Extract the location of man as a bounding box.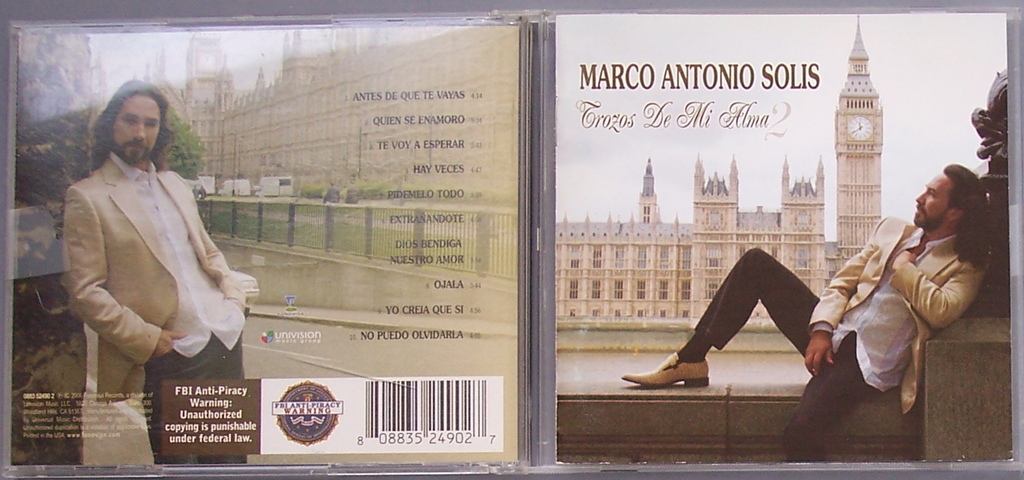
(left=59, top=77, right=255, bottom=479).
